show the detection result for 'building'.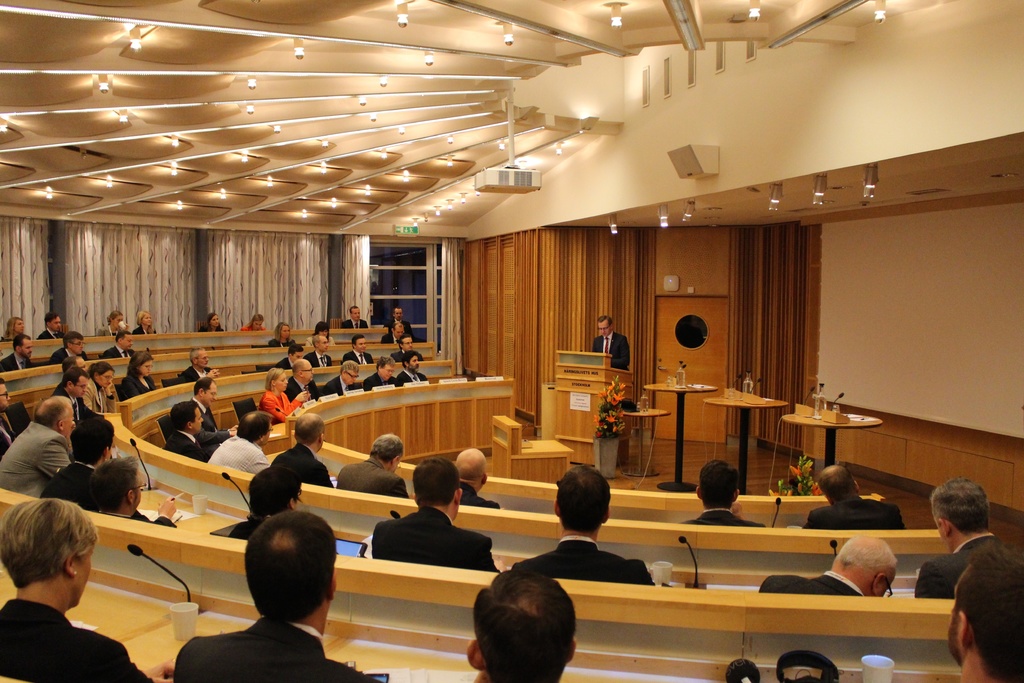
0, 0, 1023, 682.
